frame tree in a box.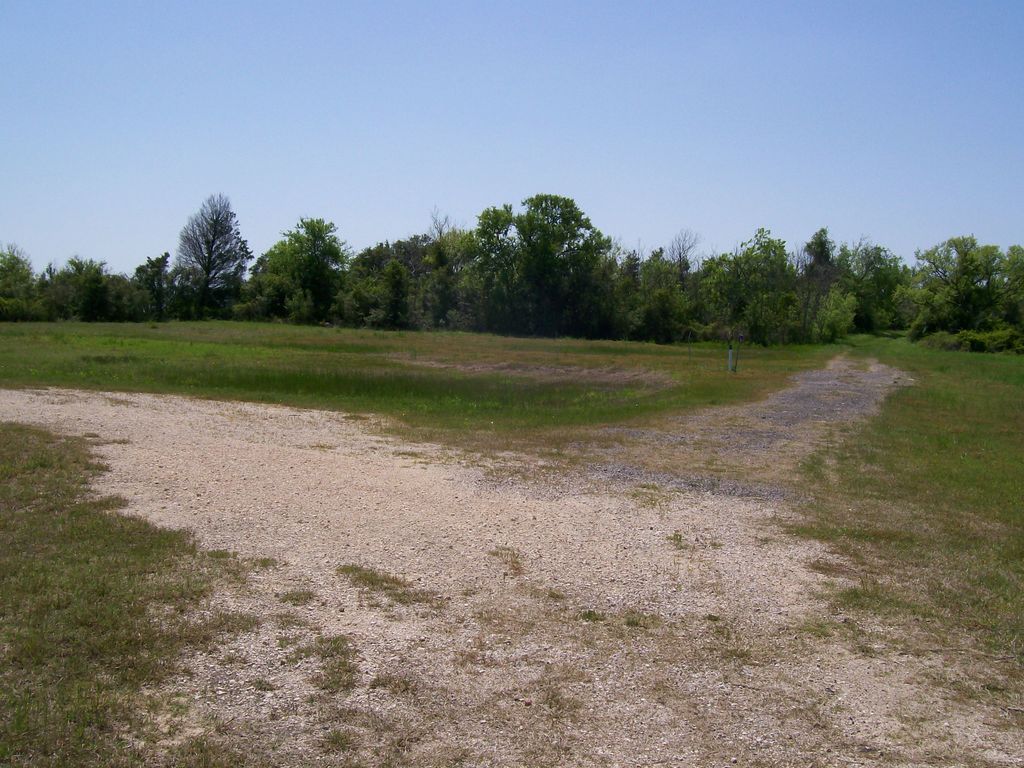
rect(177, 186, 250, 323).
